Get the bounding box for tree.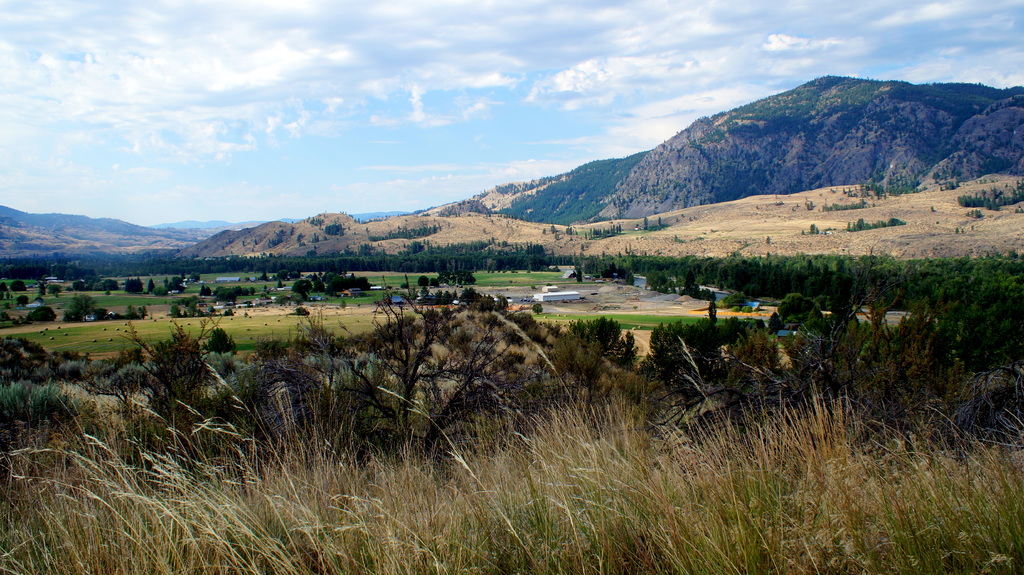
region(657, 216, 662, 226).
